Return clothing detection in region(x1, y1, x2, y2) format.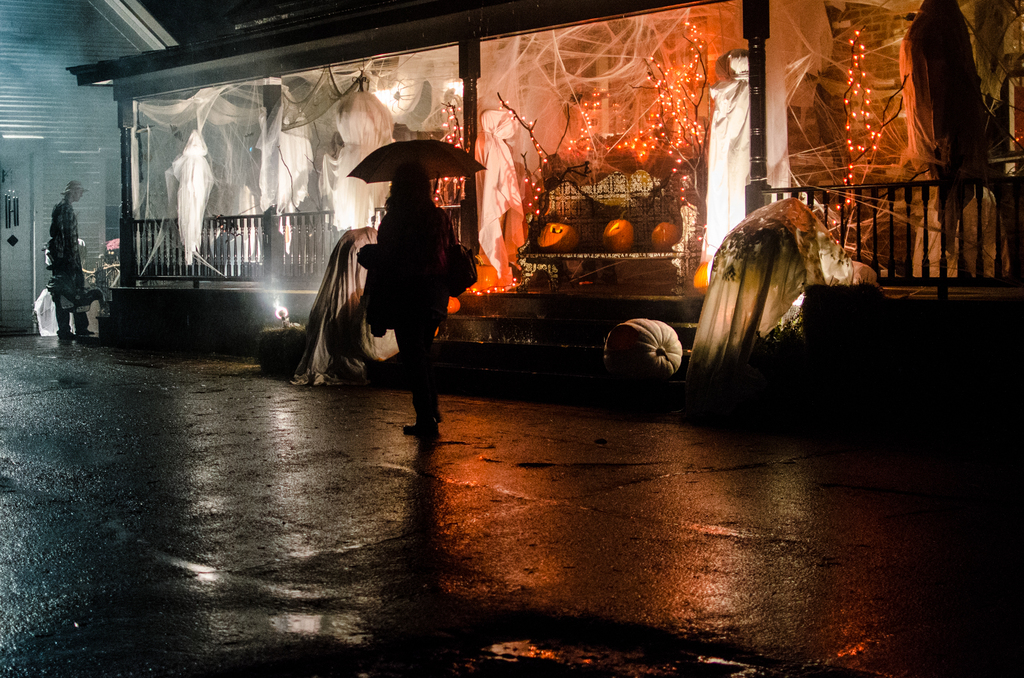
region(353, 192, 480, 441).
